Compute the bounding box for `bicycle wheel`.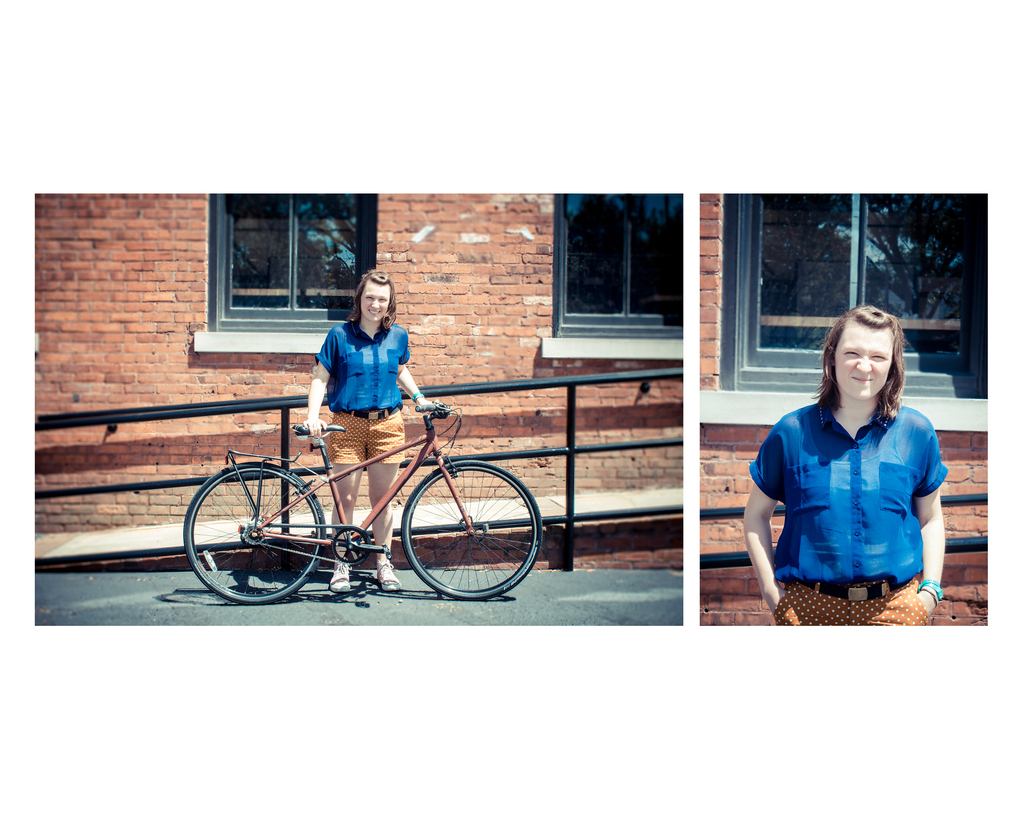
rect(397, 456, 546, 598).
